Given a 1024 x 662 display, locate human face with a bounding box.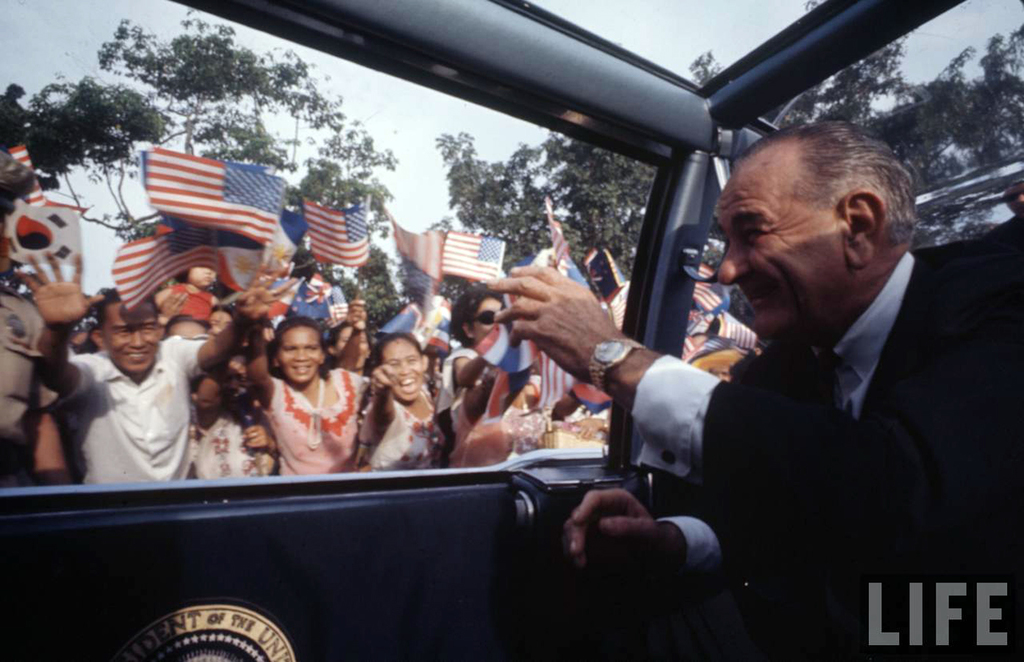
Located: 210,310,236,343.
